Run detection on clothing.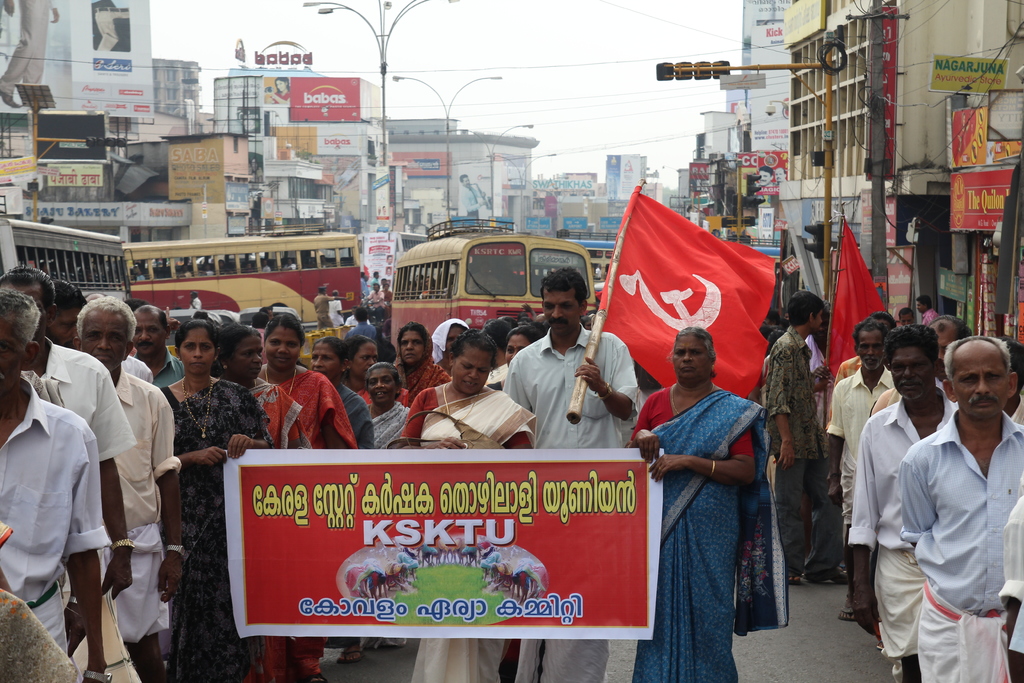
Result: rect(242, 360, 341, 458).
